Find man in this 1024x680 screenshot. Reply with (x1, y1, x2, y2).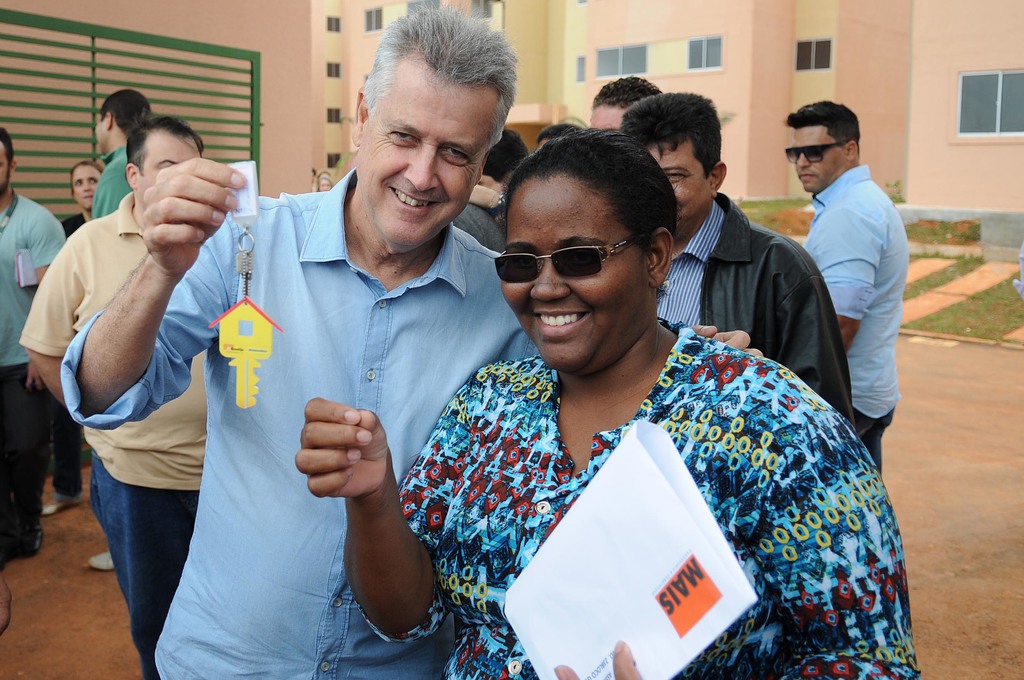
(87, 89, 154, 569).
